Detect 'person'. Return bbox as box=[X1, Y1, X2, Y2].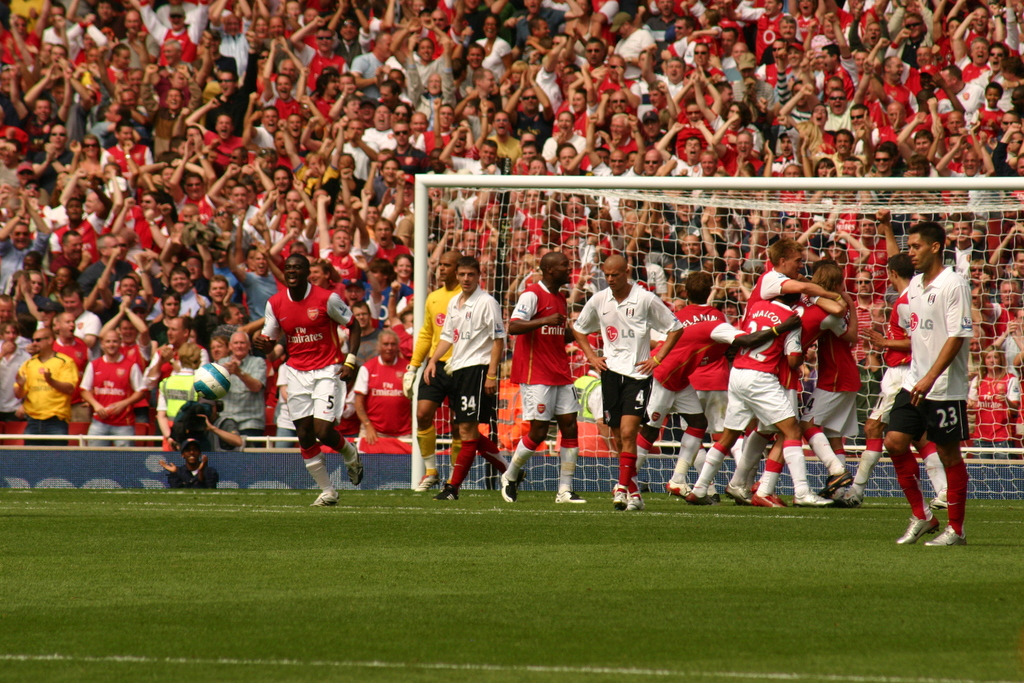
box=[208, 323, 270, 443].
